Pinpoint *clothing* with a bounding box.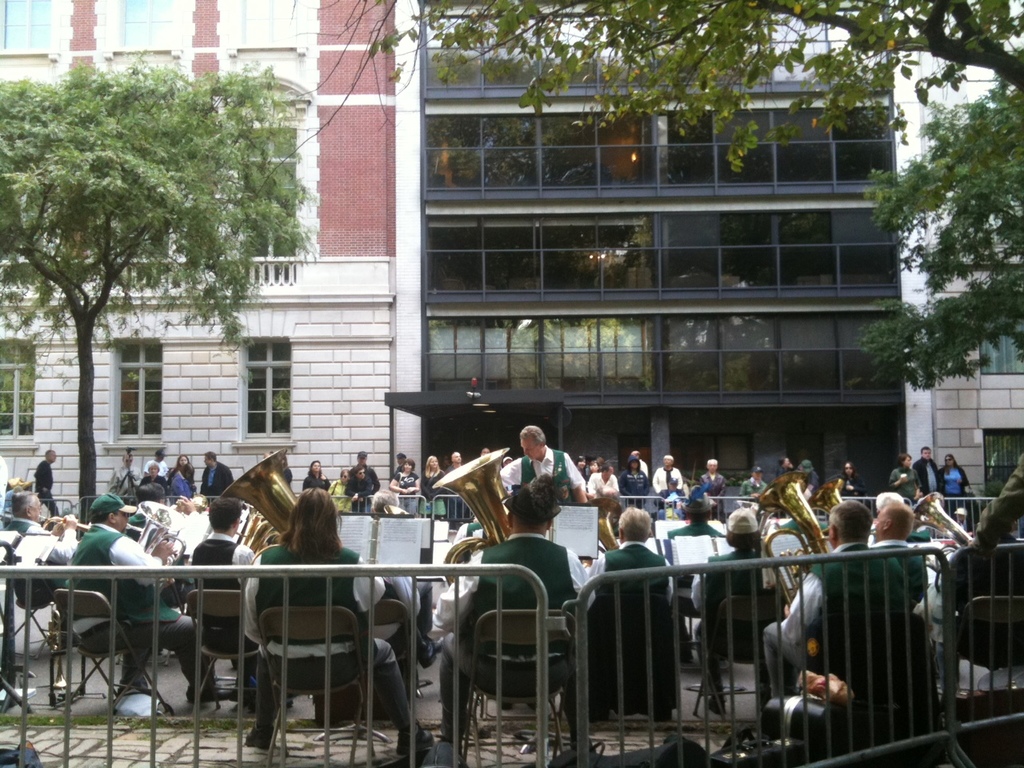
[x1=573, y1=542, x2=677, y2=618].
